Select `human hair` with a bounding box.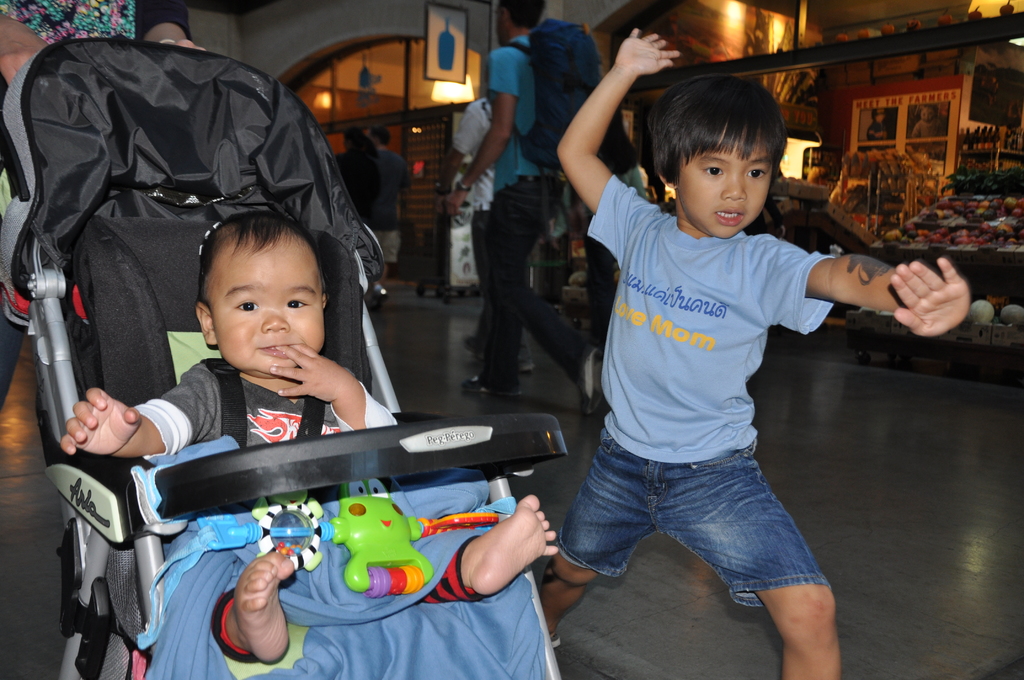
crop(202, 211, 332, 312).
